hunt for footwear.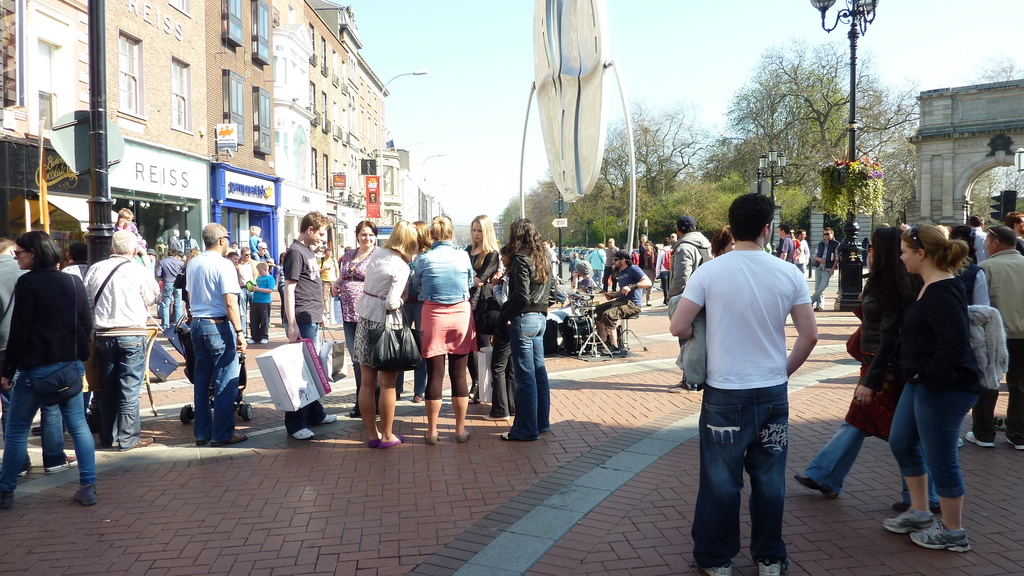
Hunted down at x1=1004 y1=435 x2=1023 y2=451.
